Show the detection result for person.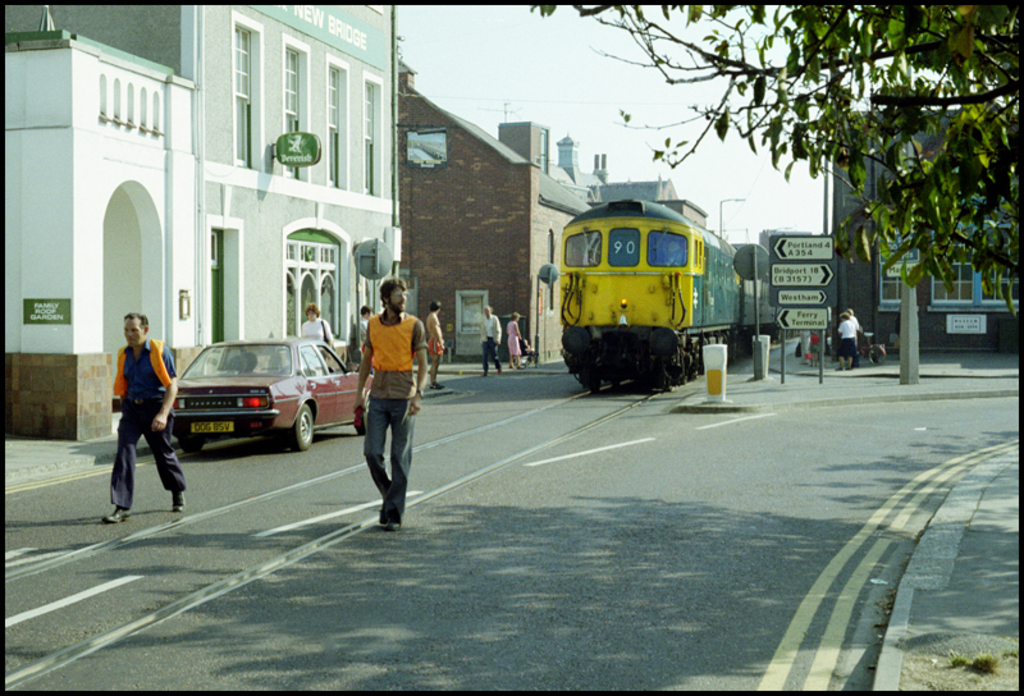
l=298, t=302, r=334, b=363.
